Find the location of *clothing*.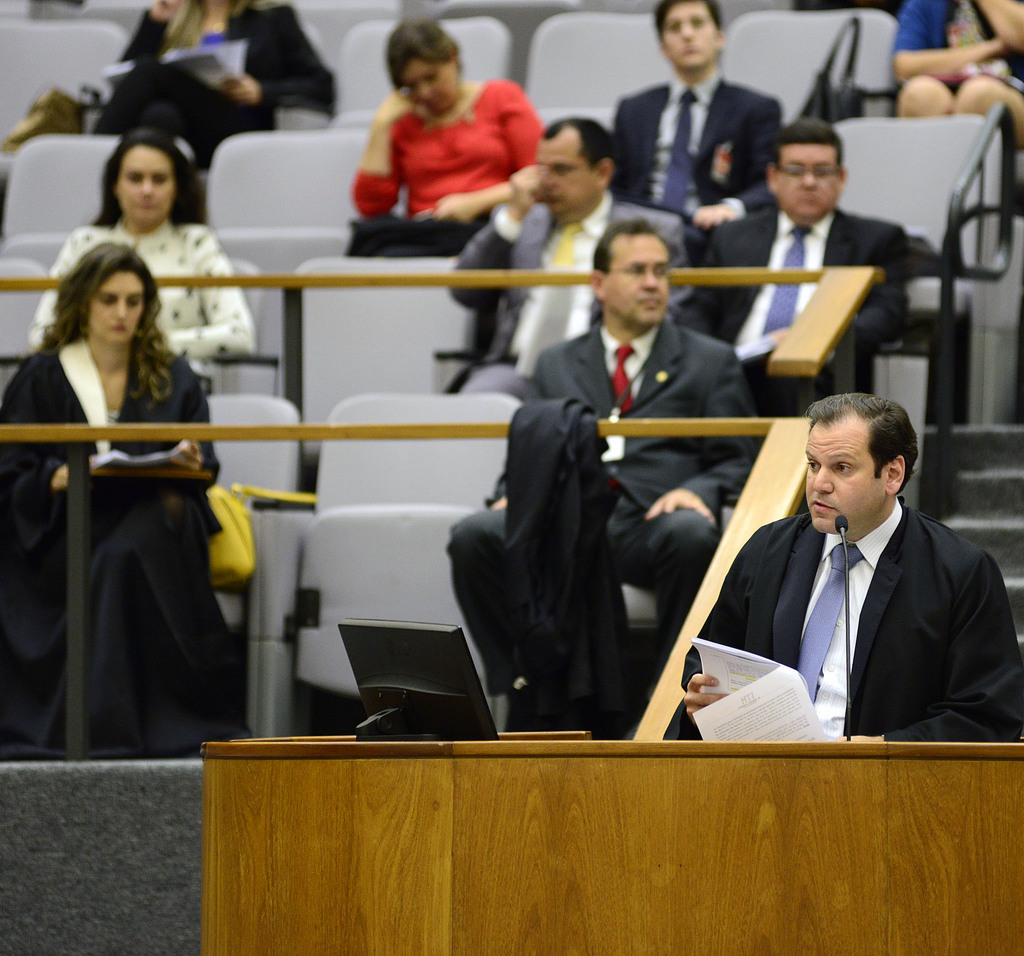
Location: bbox(353, 77, 544, 255).
